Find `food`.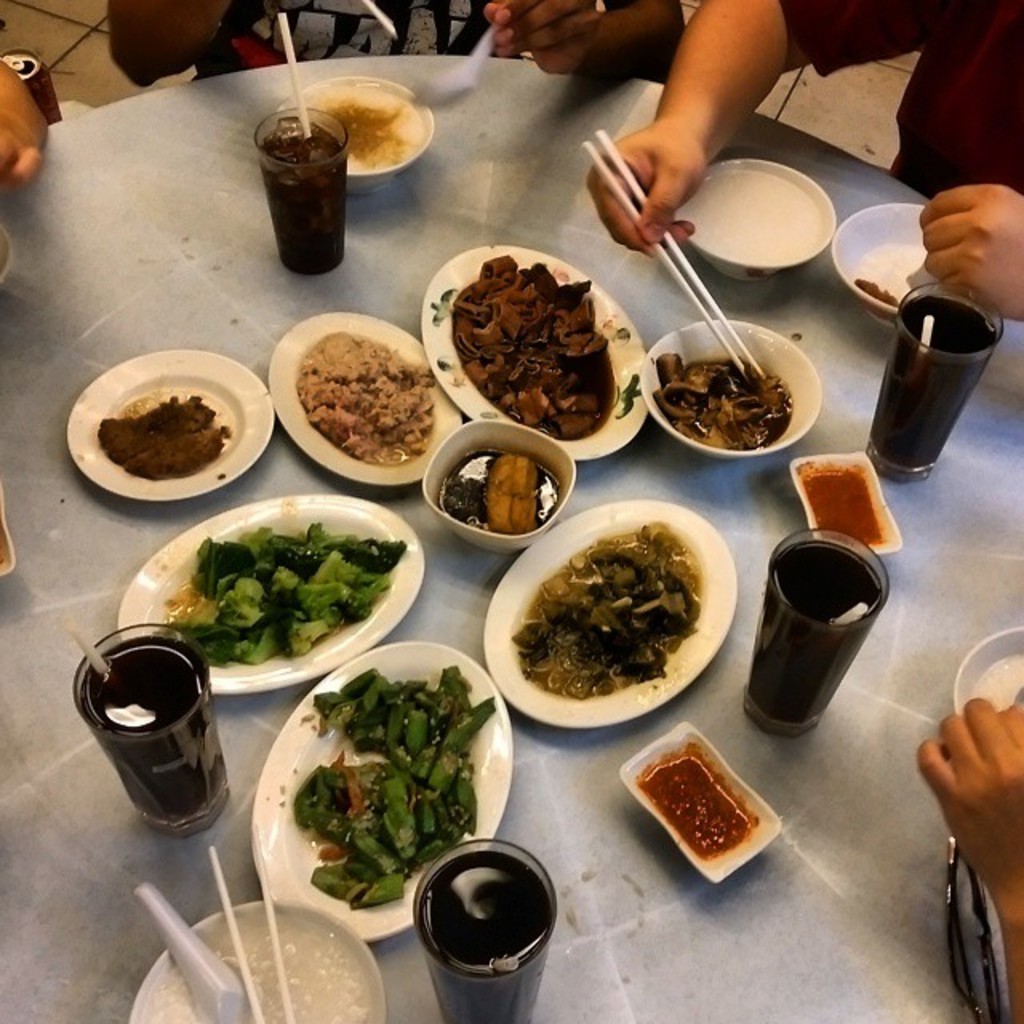
(102, 389, 280, 482).
